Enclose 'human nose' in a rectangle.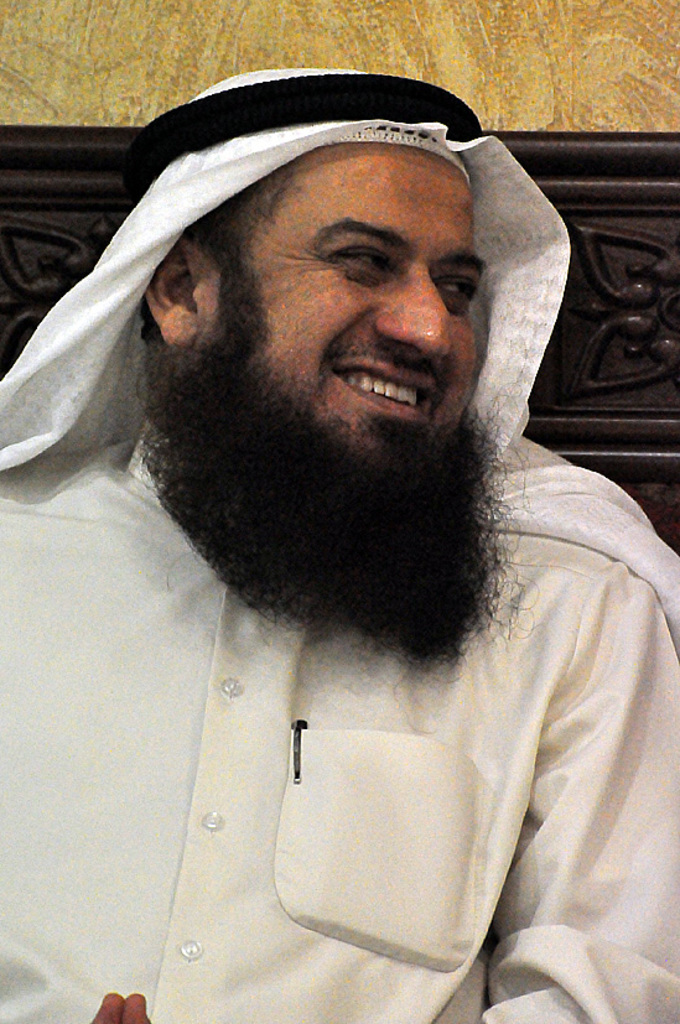
<bbox>379, 264, 450, 354</bbox>.
